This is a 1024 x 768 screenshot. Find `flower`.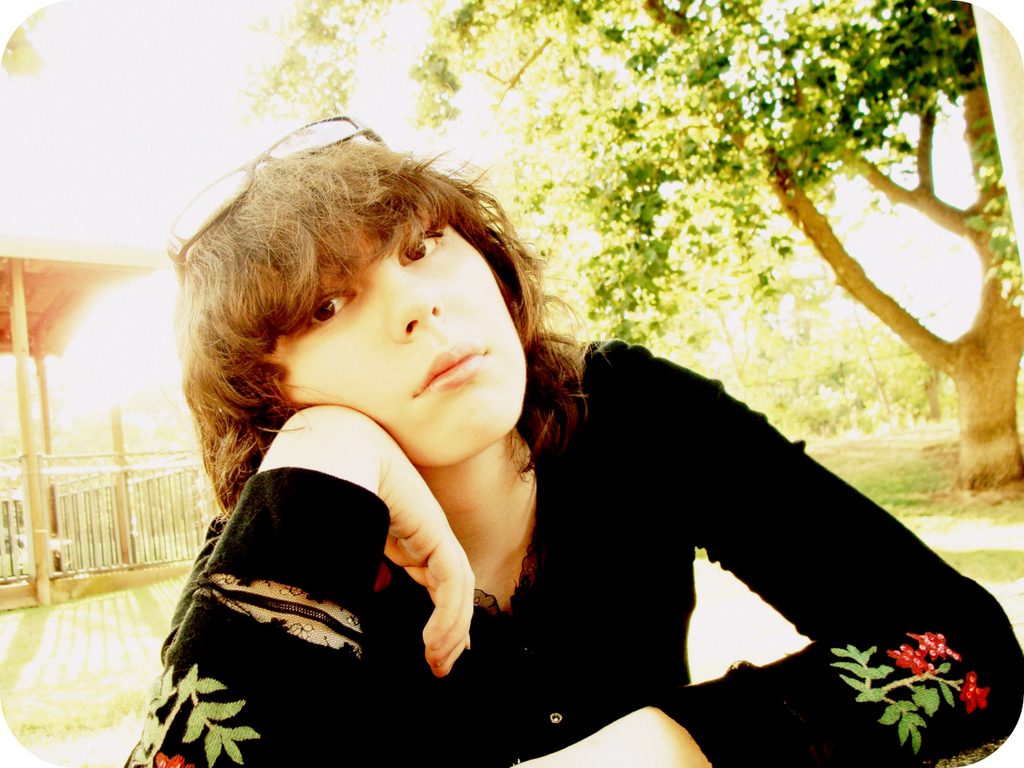
Bounding box: 909:627:958:659.
